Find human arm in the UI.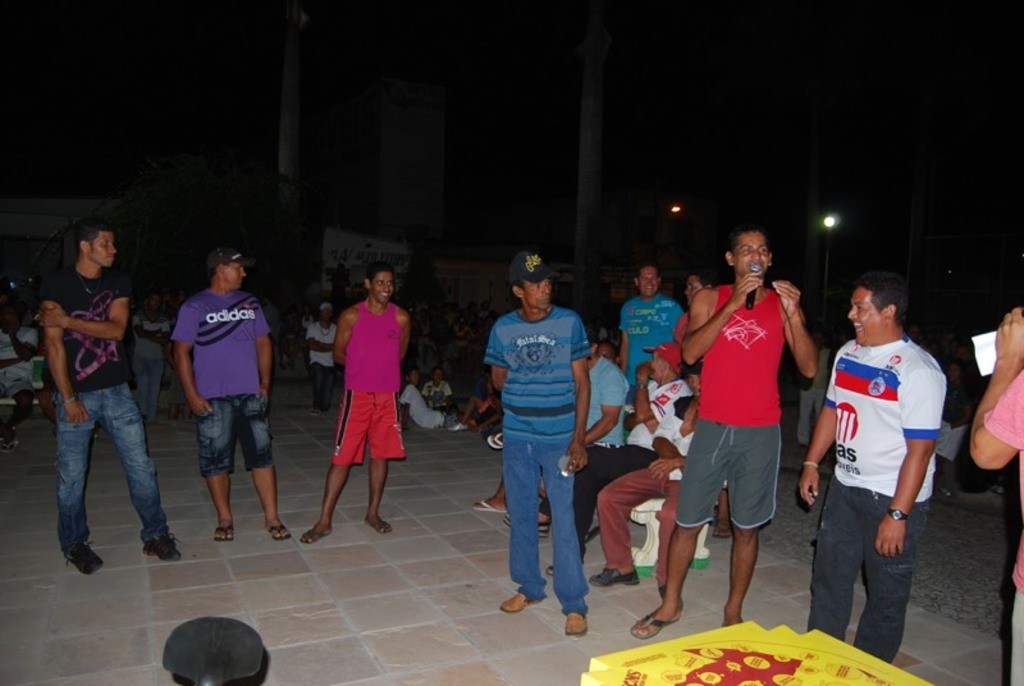
UI element at (582, 384, 625, 444).
